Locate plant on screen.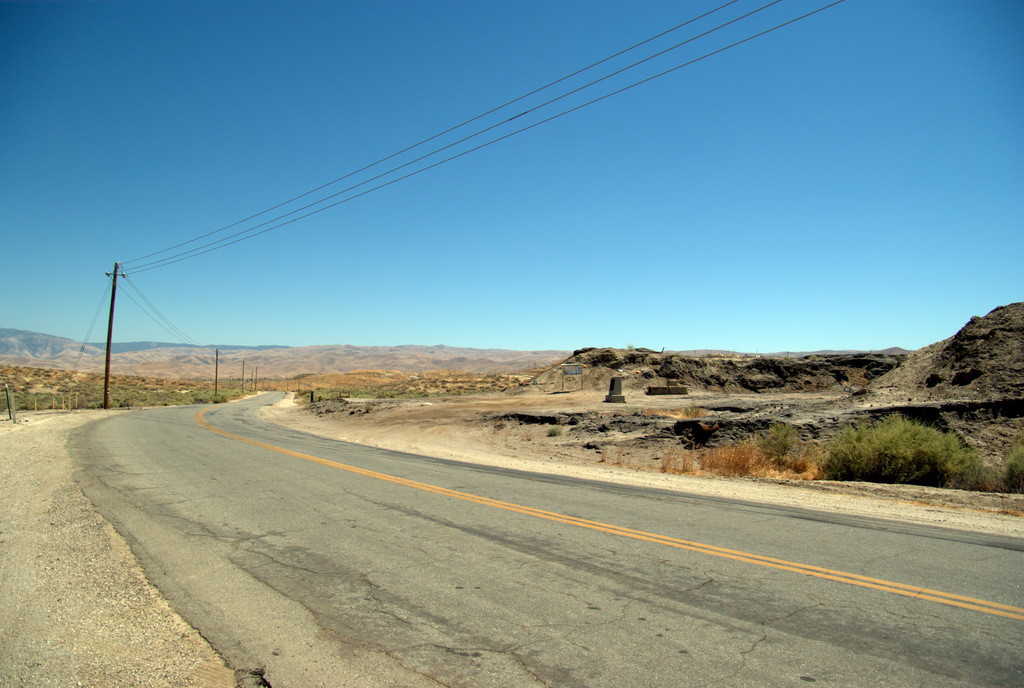
On screen at rect(896, 352, 908, 363).
